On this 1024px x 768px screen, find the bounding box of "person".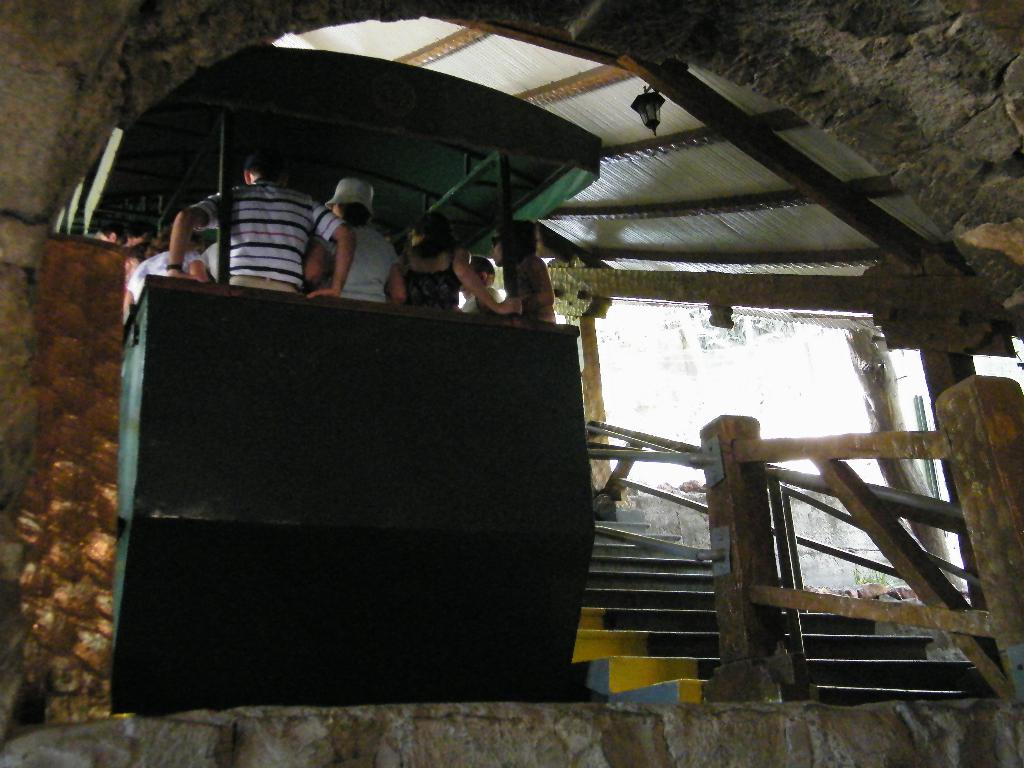
Bounding box: crop(493, 206, 557, 326).
